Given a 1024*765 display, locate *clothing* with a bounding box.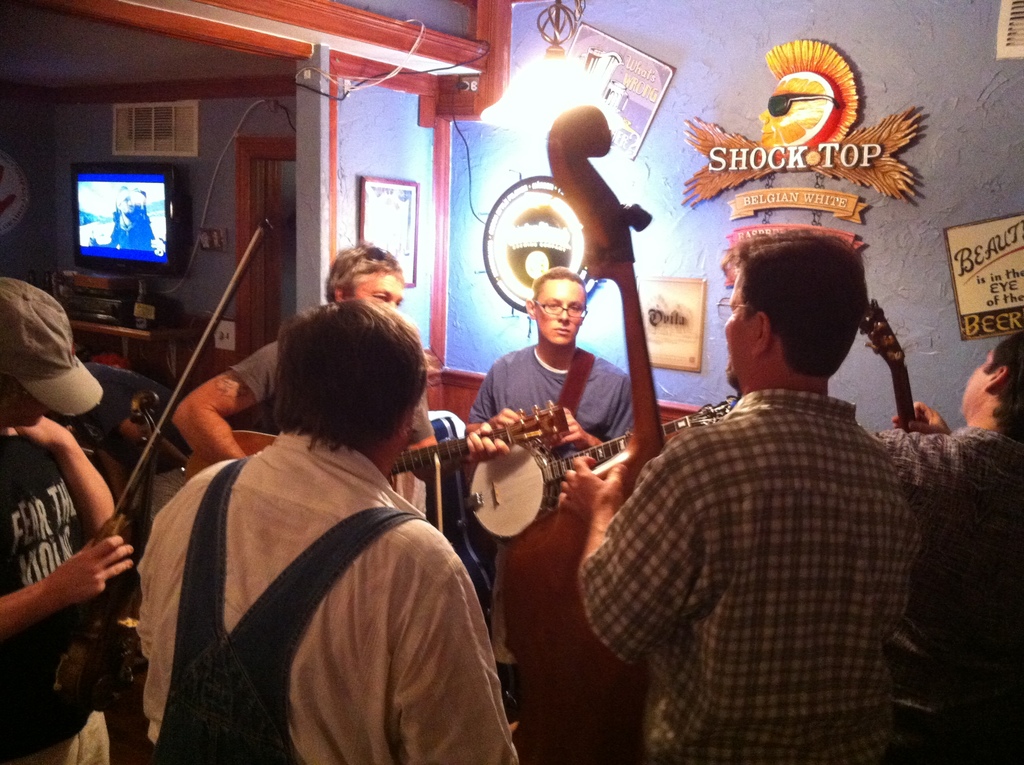
Located: [x1=875, y1=423, x2=1023, y2=764].
